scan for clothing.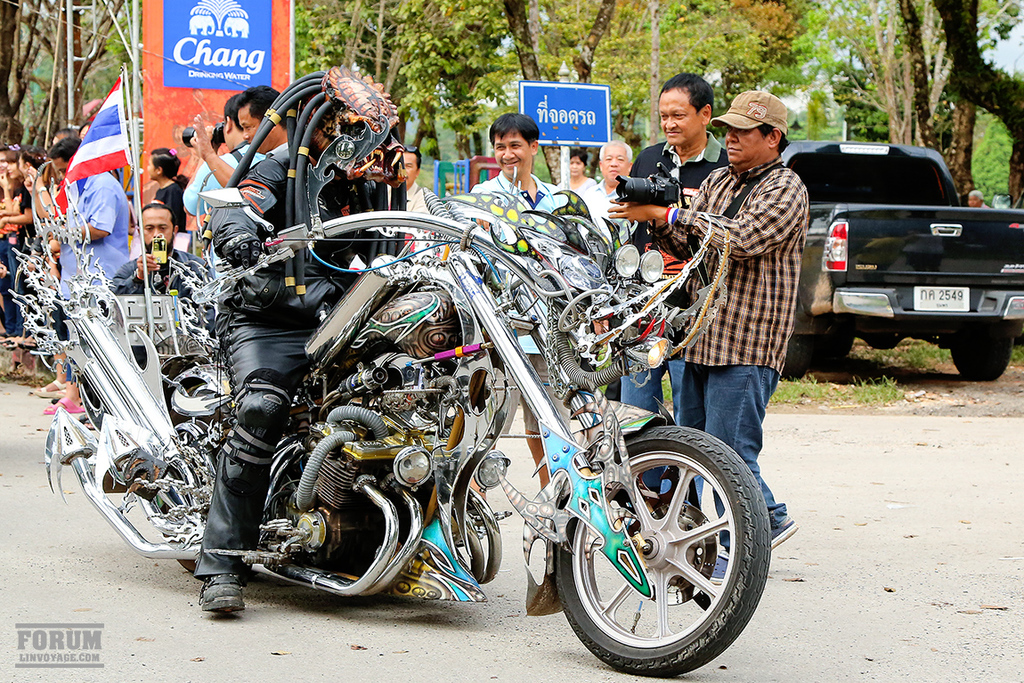
Scan result: Rect(687, 120, 823, 423).
